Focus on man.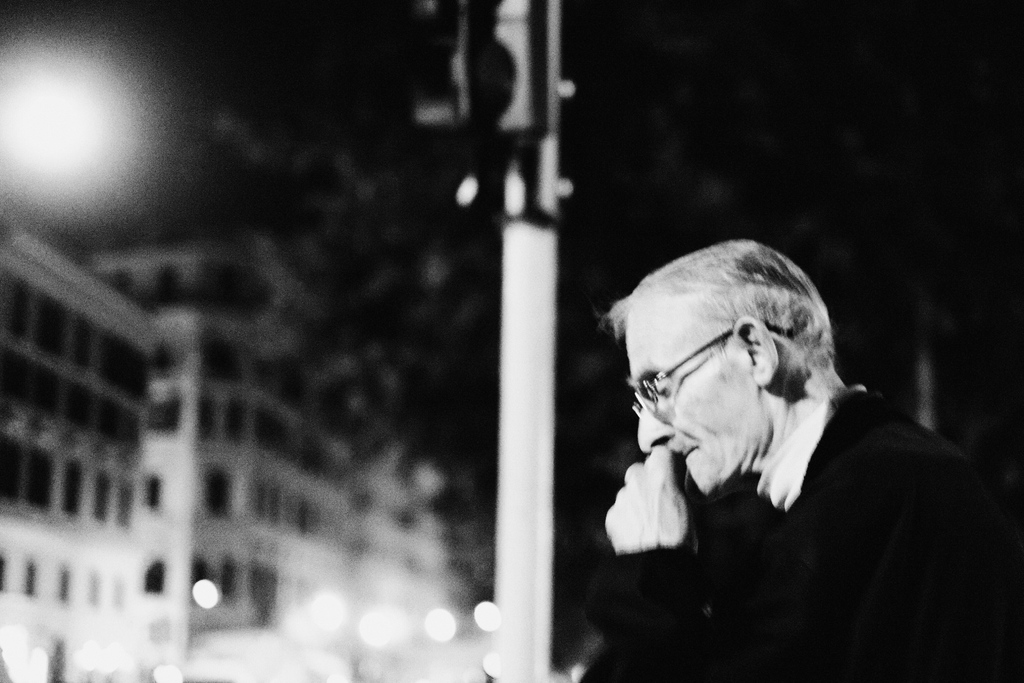
Focused at detection(577, 239, 1023, 682).
